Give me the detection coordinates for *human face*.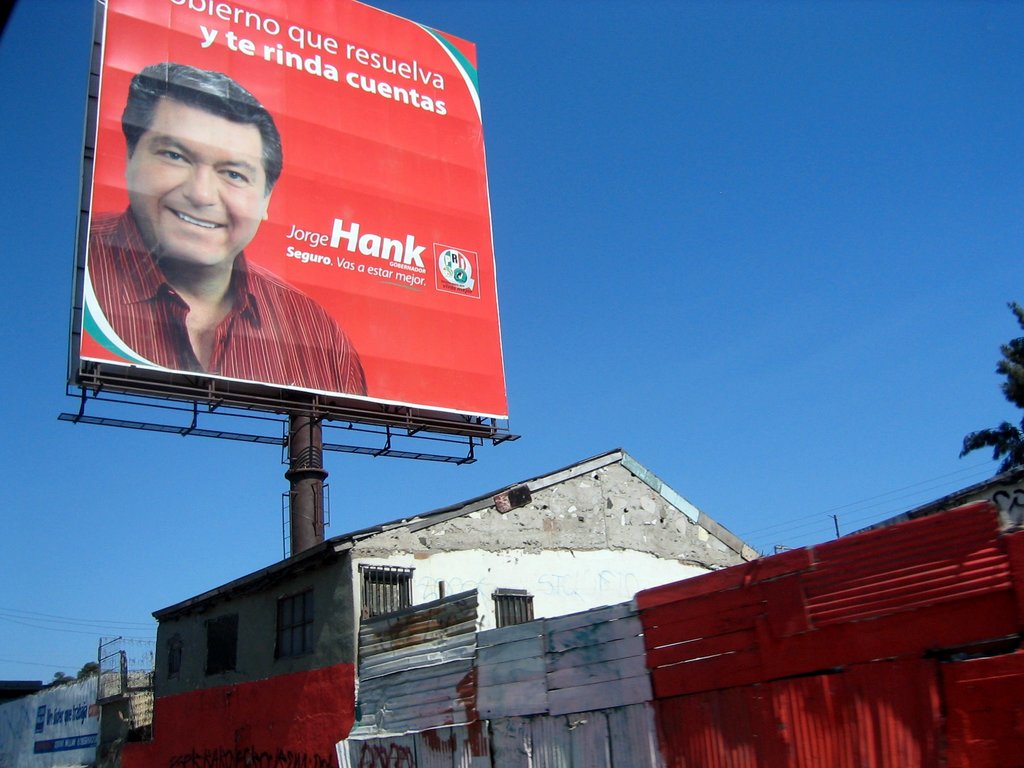
pyautogui.locateOnScreen(130, 100, 264, 270).
